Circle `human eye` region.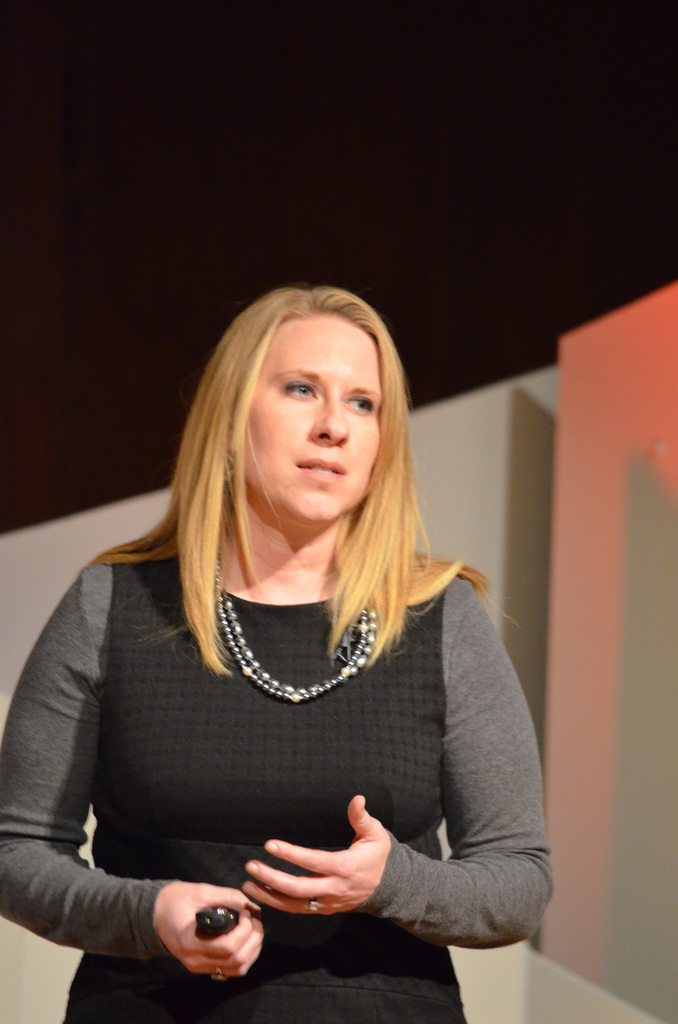
Region: detection(333, 392, 381, 420).
